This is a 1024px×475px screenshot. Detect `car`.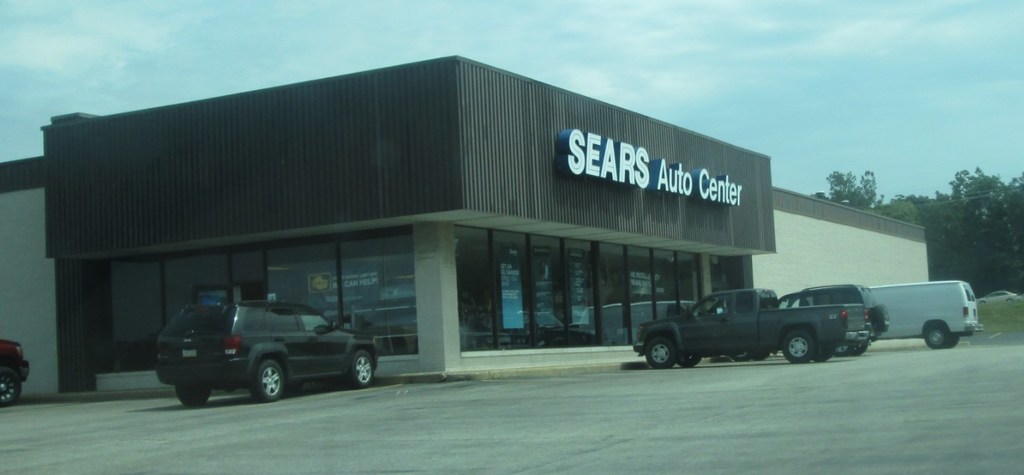
(x1=0, y1=337, x2=27, y2=412).
